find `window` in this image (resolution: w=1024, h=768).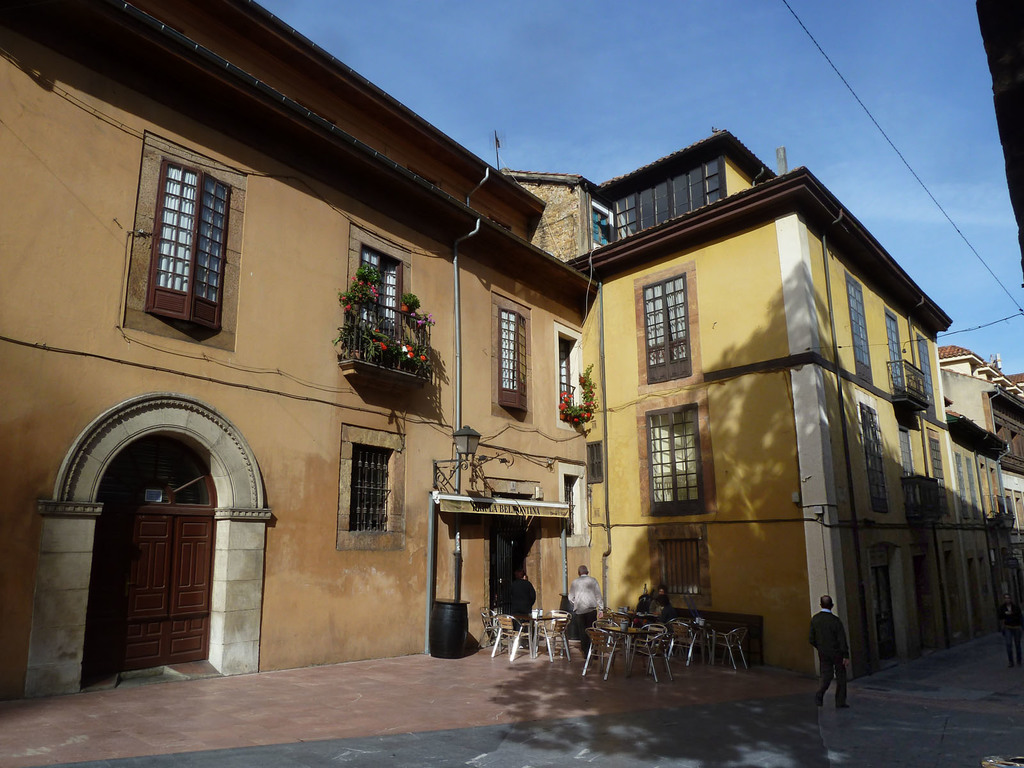
493/308/532/405.
